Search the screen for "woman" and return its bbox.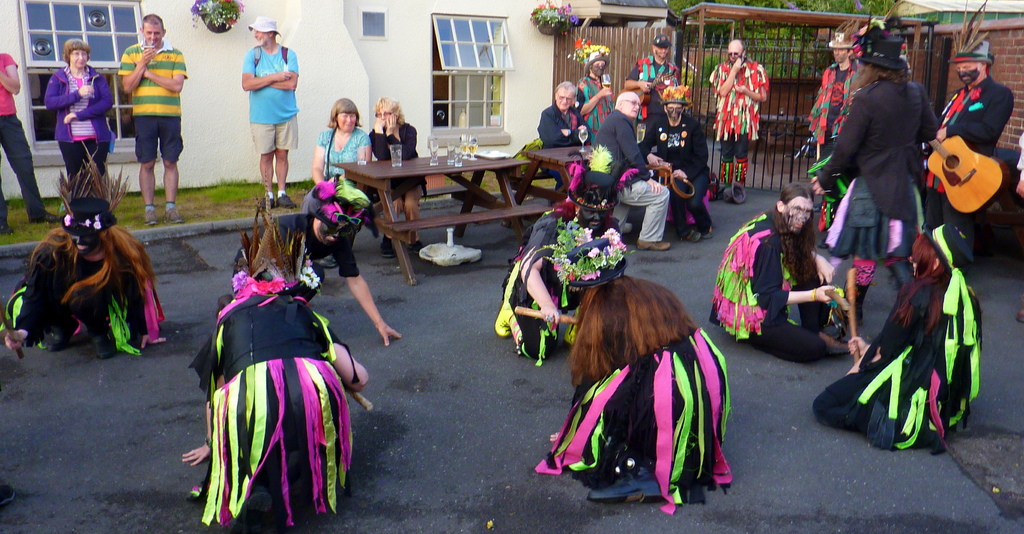
Found: {"left": 0, "top": 195, "right": 161, "bottom": 355}.
